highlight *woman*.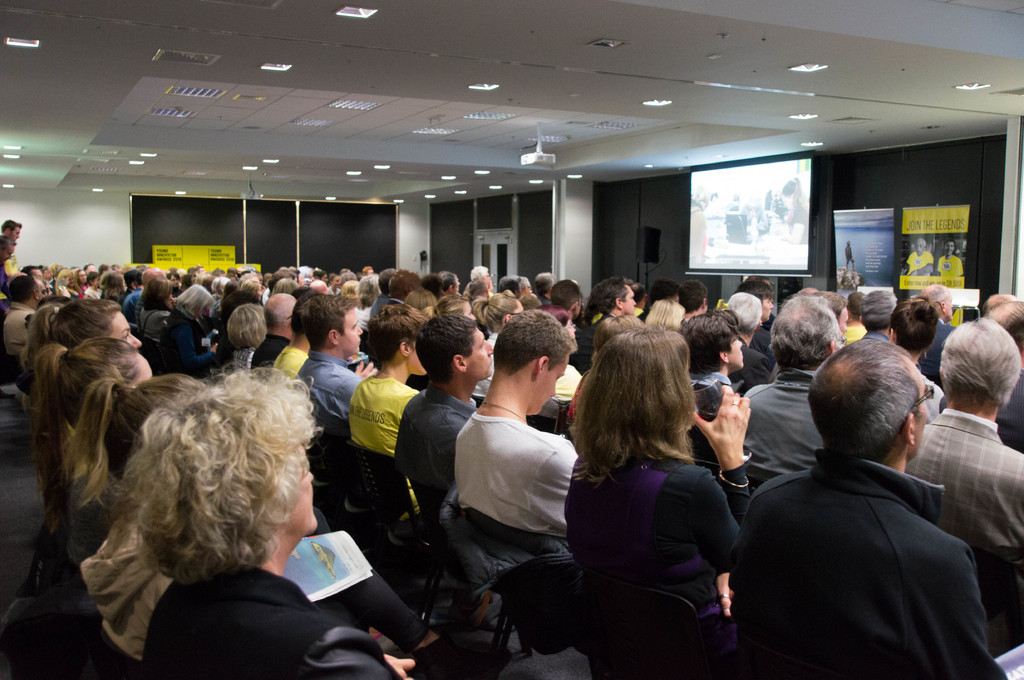
Highlighted region: bbox=(561, 329, 754, 672).
